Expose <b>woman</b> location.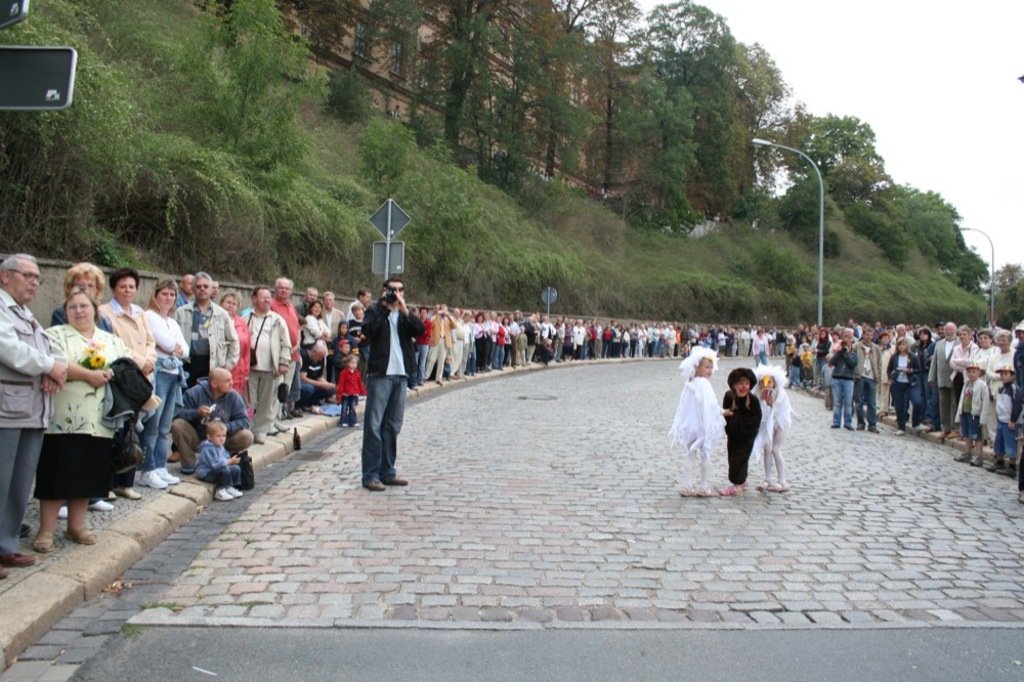
Exposed at Rect(909, 328, 937, 421).
